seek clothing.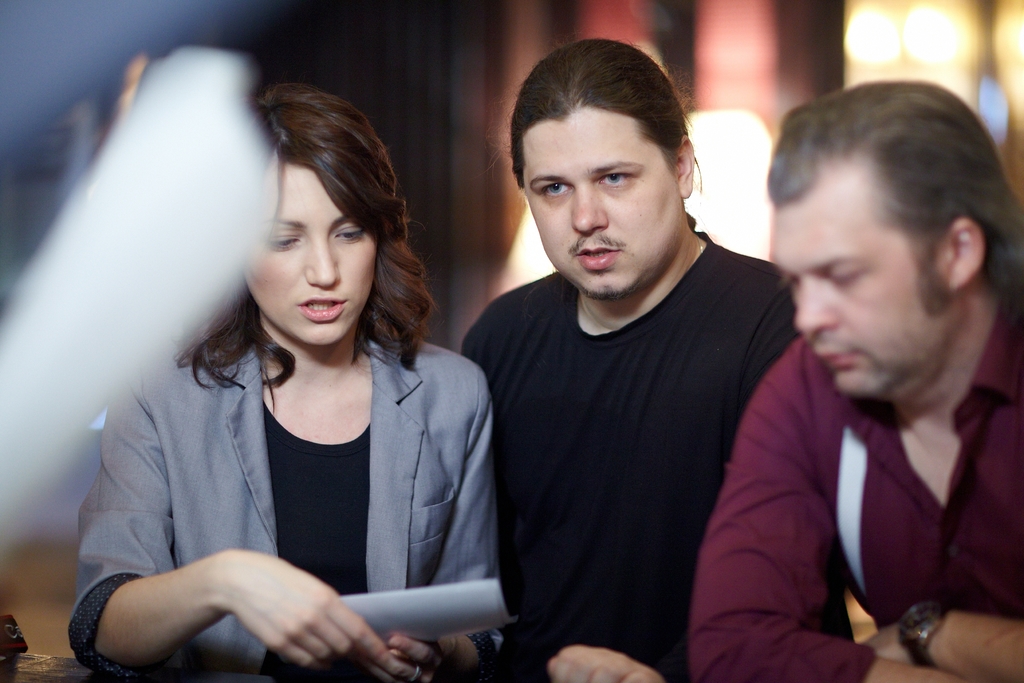
detection(678, 256, 1023, 682).
